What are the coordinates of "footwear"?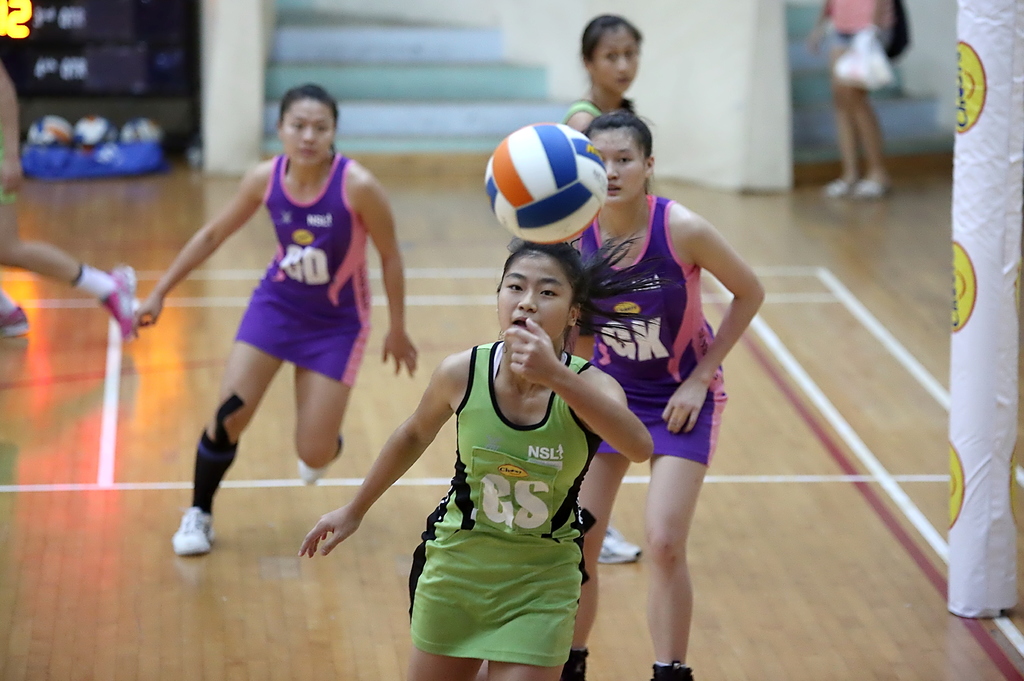
{"left": 156, "top": 500, "right": 215, "bottom": 566}.
